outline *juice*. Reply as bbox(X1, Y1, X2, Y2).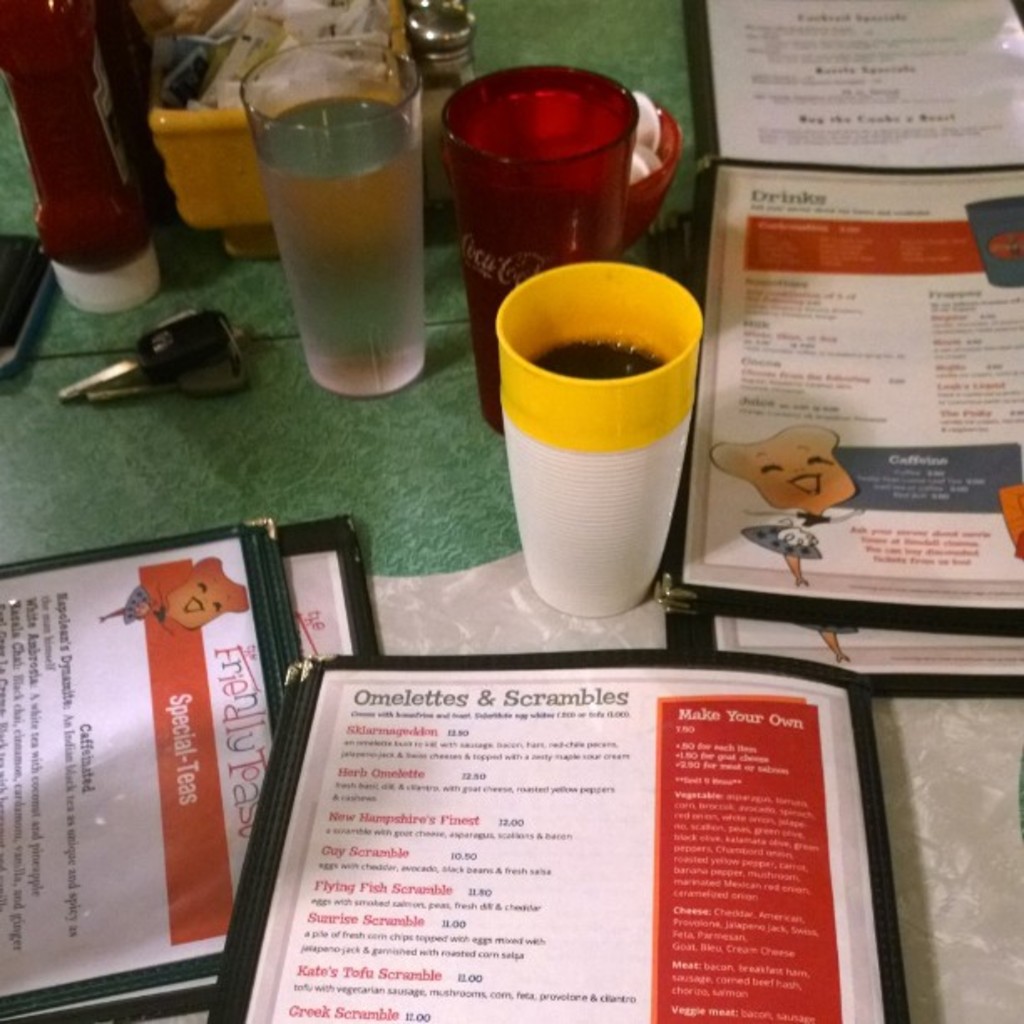
bbox(256, 95, 425, 400).
